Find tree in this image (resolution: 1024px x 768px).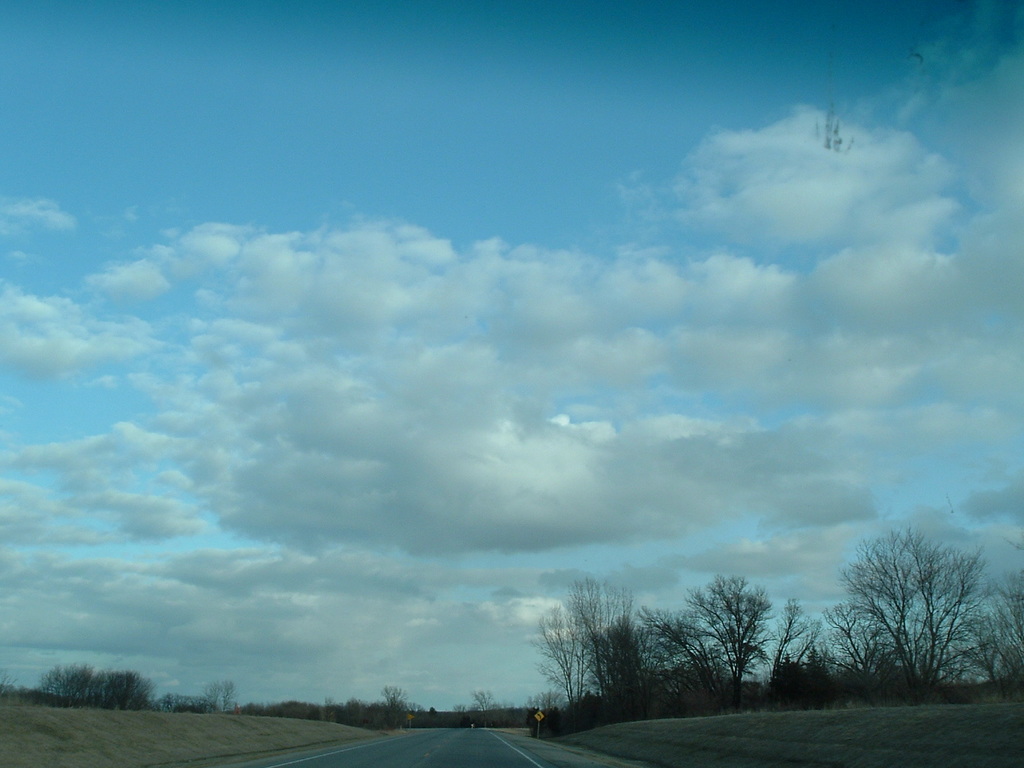
(x1=502, y1=699, x2=531, y2=727).
